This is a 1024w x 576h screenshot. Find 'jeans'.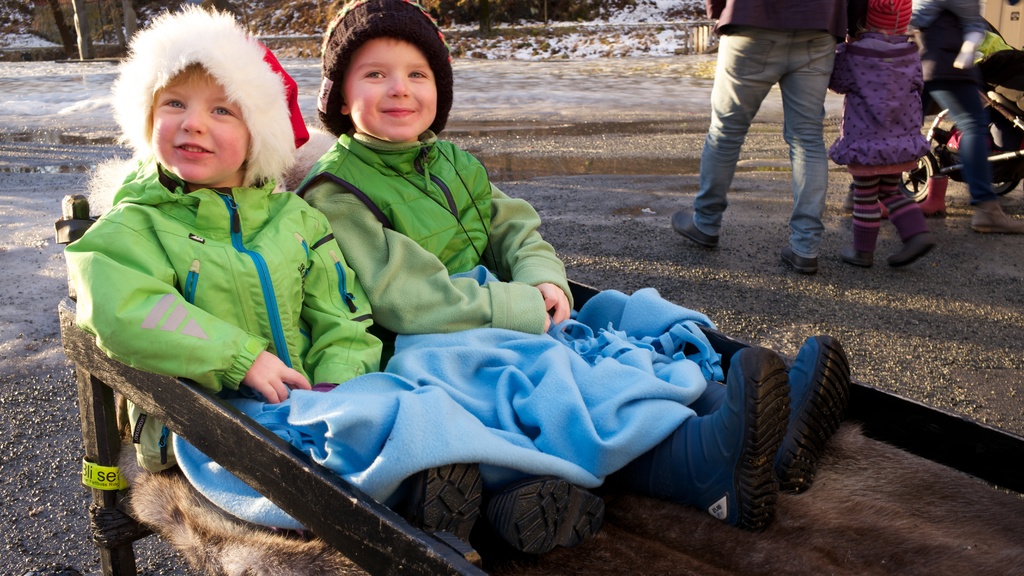
Bounding box: (left=693, top=21, right=871, bottom=246).
